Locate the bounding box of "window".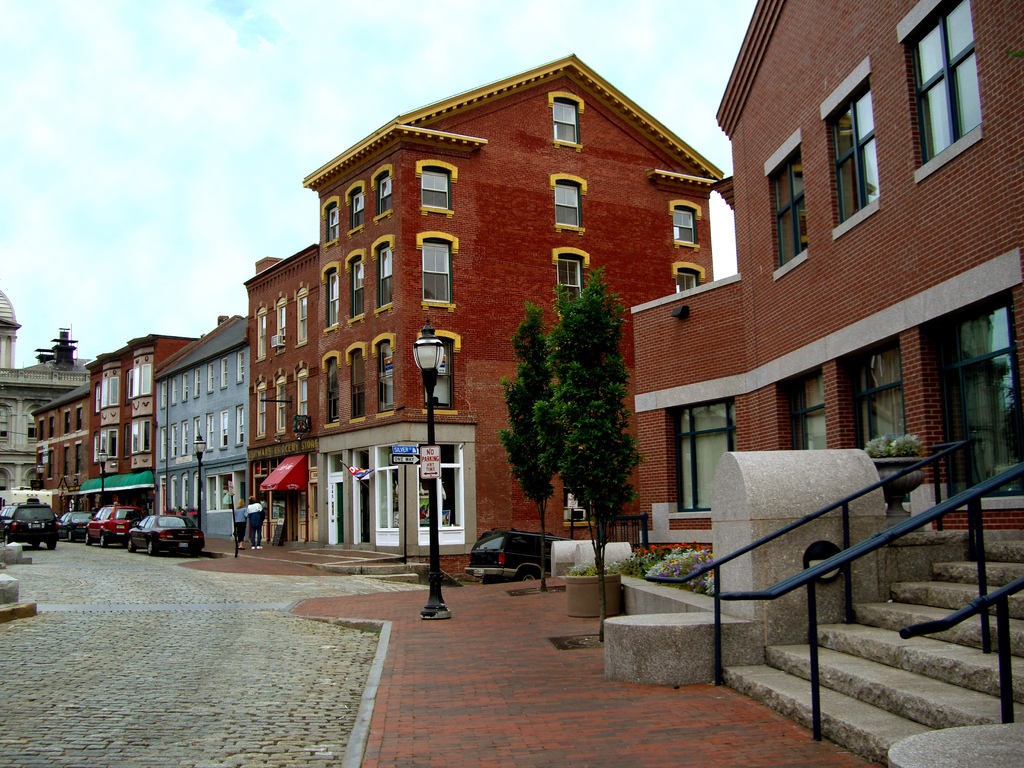
Bounding box: bbox(258, 388, 268, 433).
